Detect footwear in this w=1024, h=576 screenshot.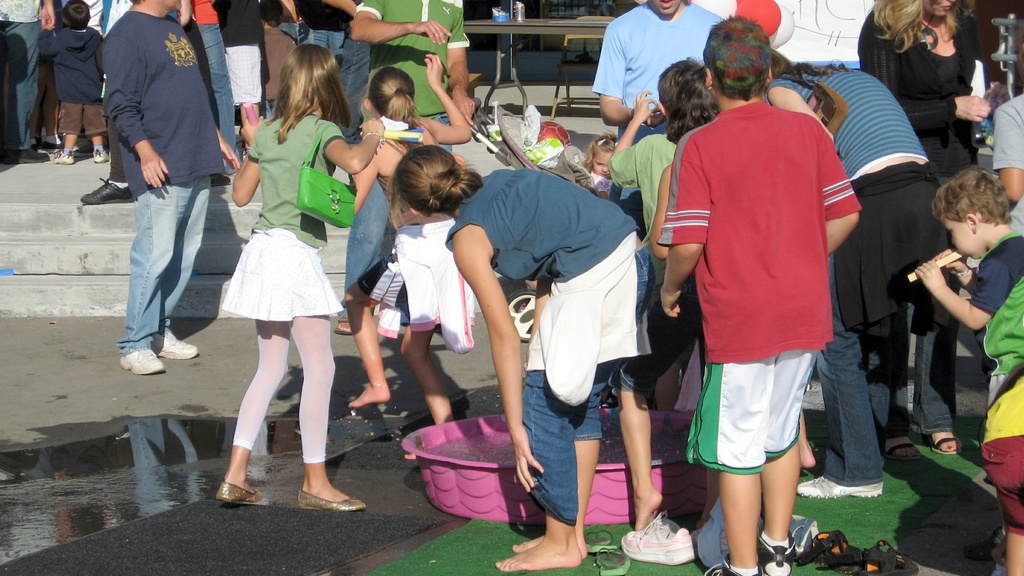
Detection: region(300, 490, 365, 508).
